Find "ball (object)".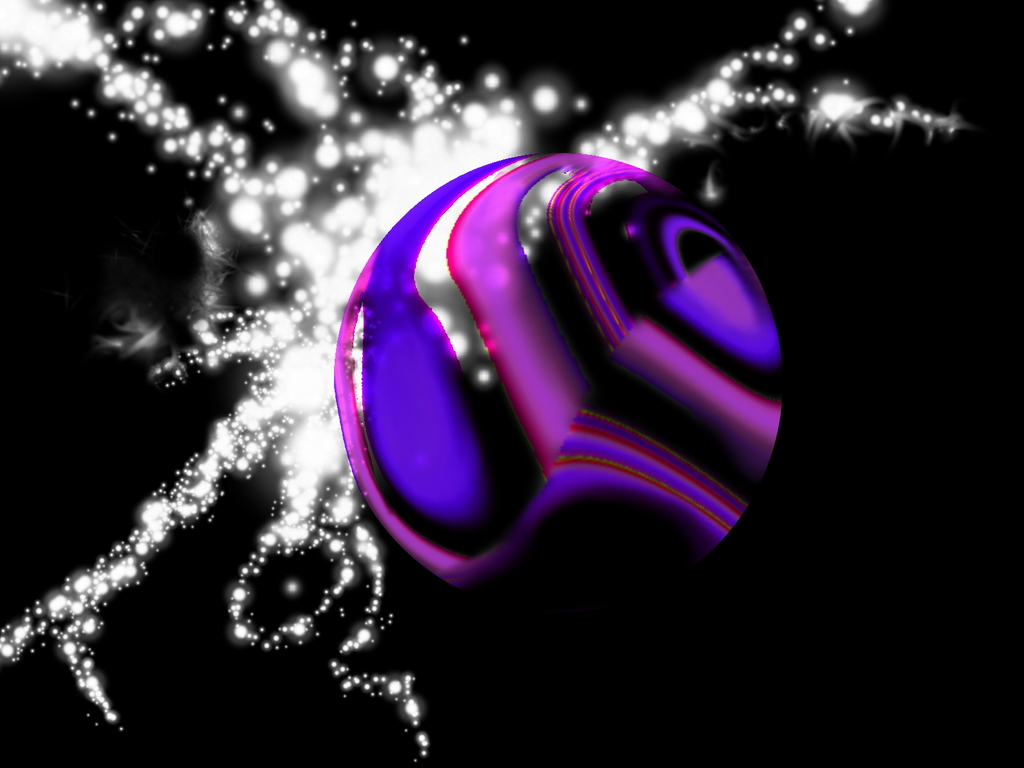
336/154/778/598.
